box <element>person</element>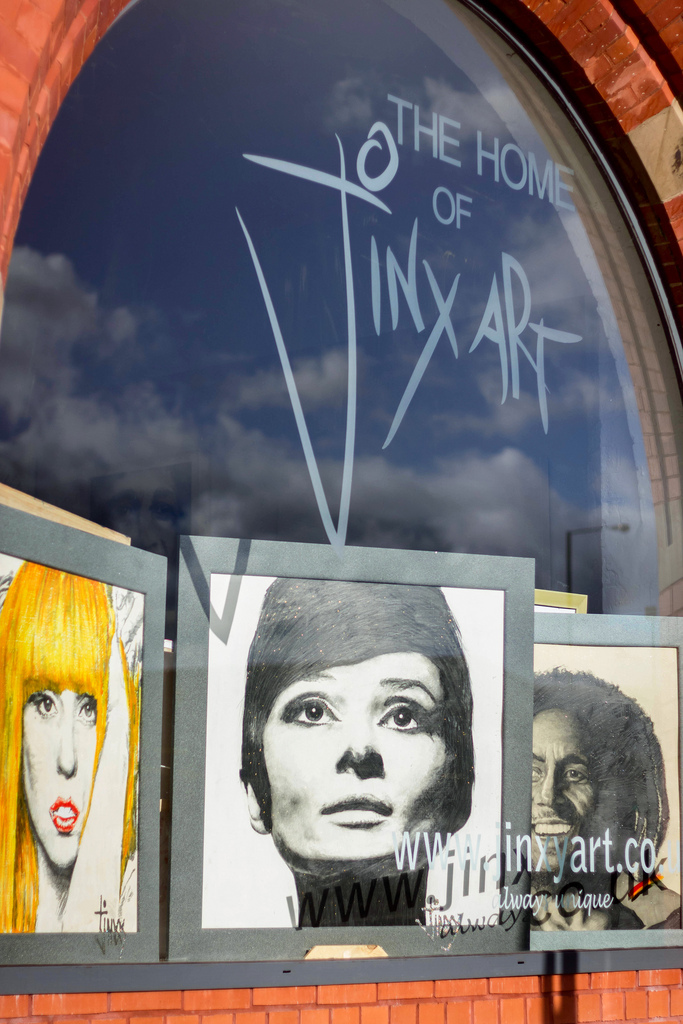
Rect(0, 561, 140, 933)
